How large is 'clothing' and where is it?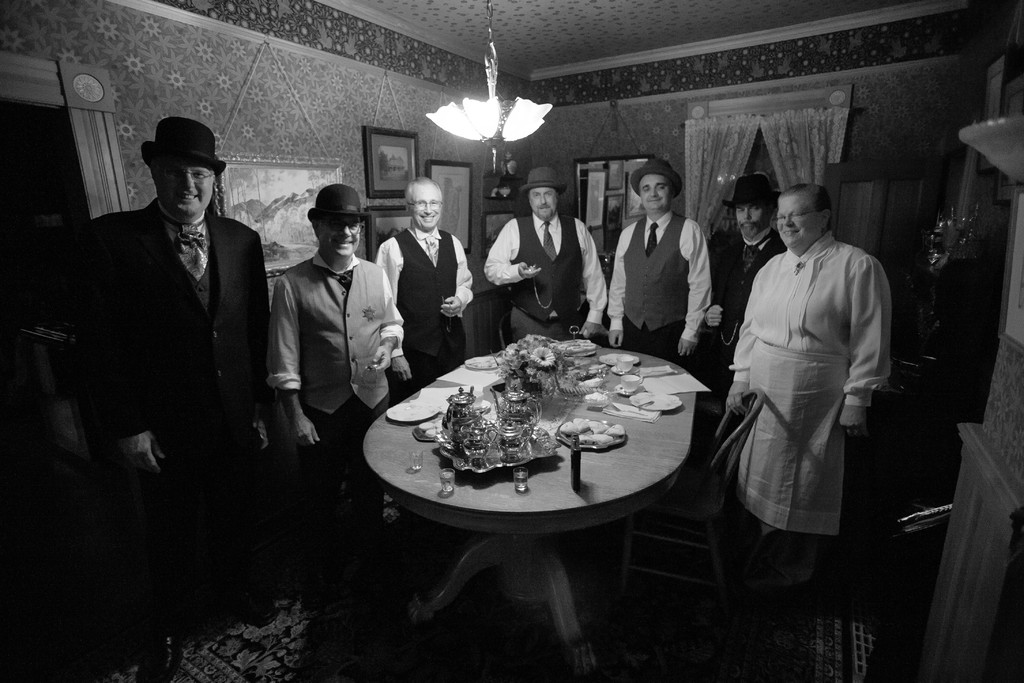
Bounding box: <region>608, 202, 721, 390</region>.
